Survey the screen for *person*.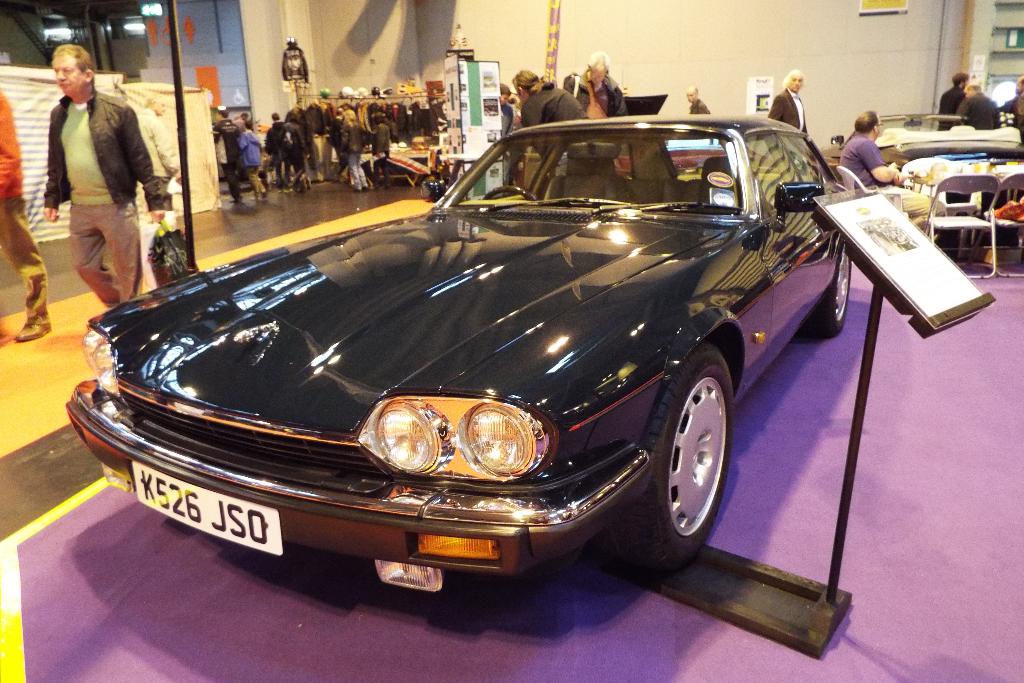
Survey found: (42,43,166,311).
